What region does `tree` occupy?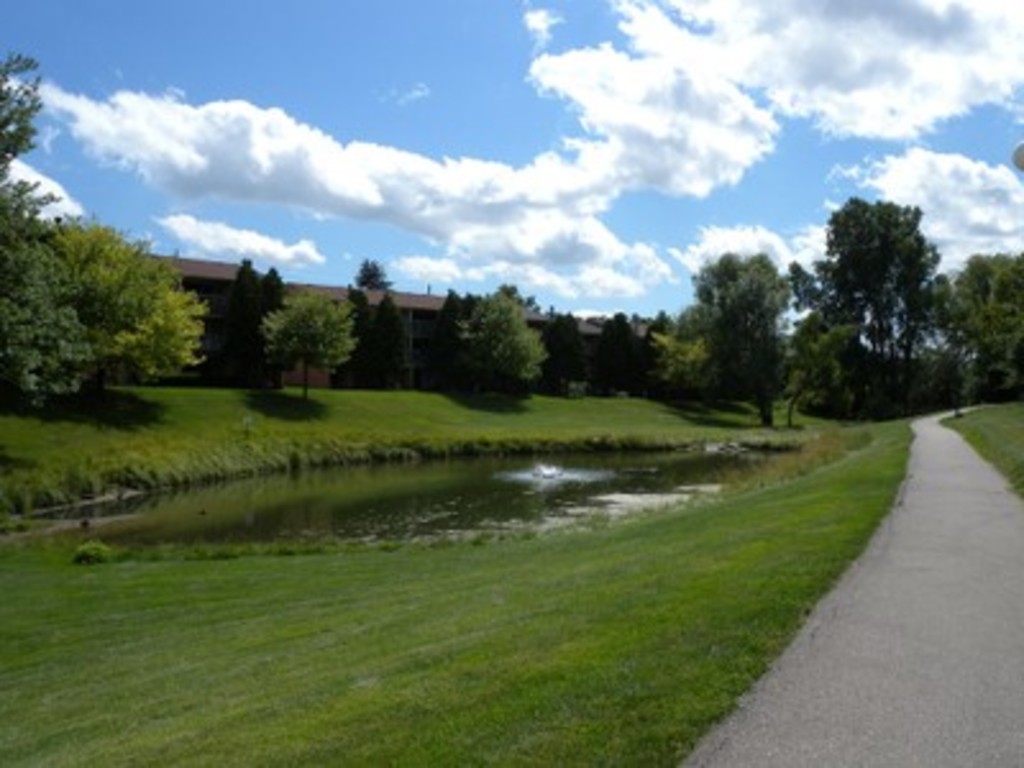
801:172:970:417.
